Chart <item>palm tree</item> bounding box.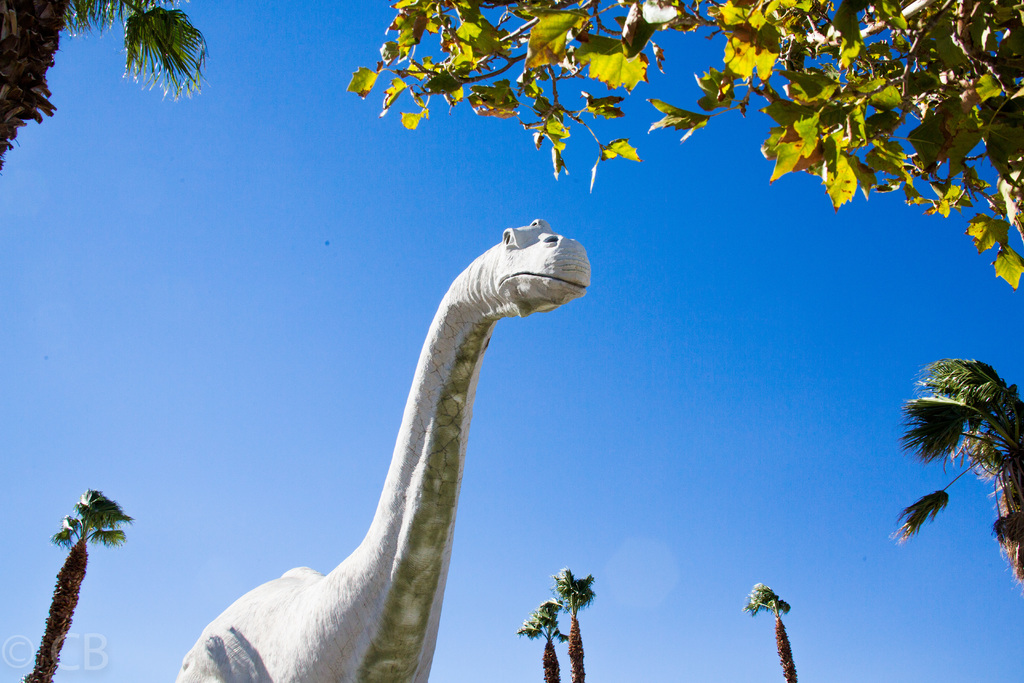
Charted: (left=523, top=607, right=556, bottom=682).
